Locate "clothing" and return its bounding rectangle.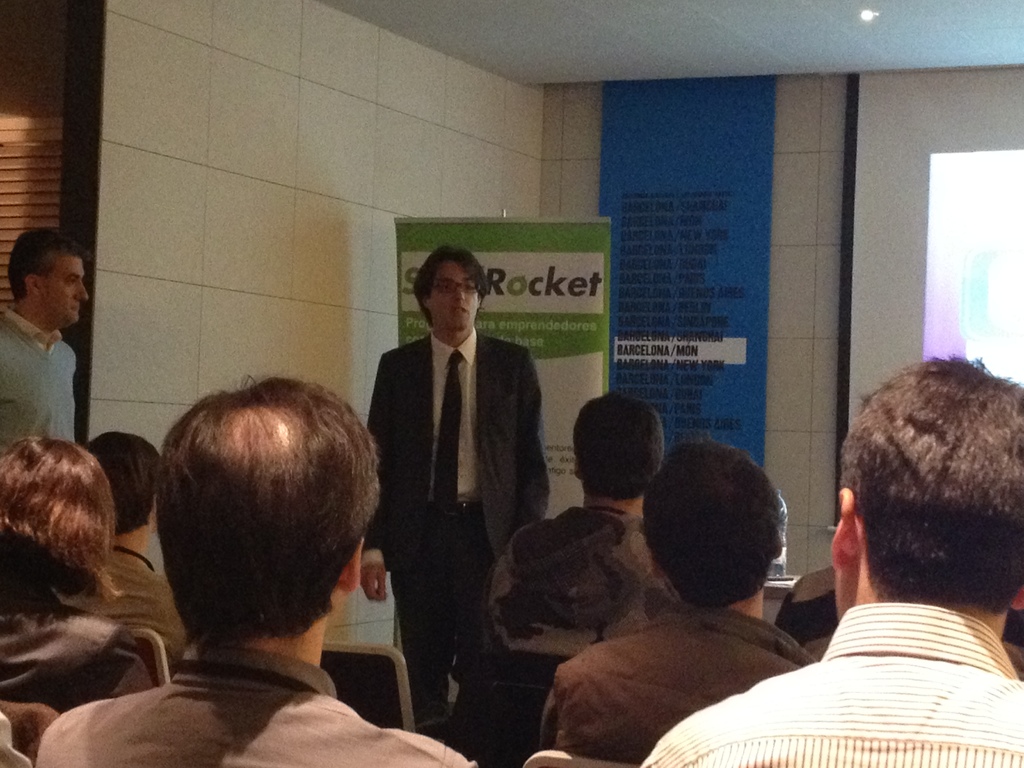
(x1=348, y1=254, x2=545, y2=705).
